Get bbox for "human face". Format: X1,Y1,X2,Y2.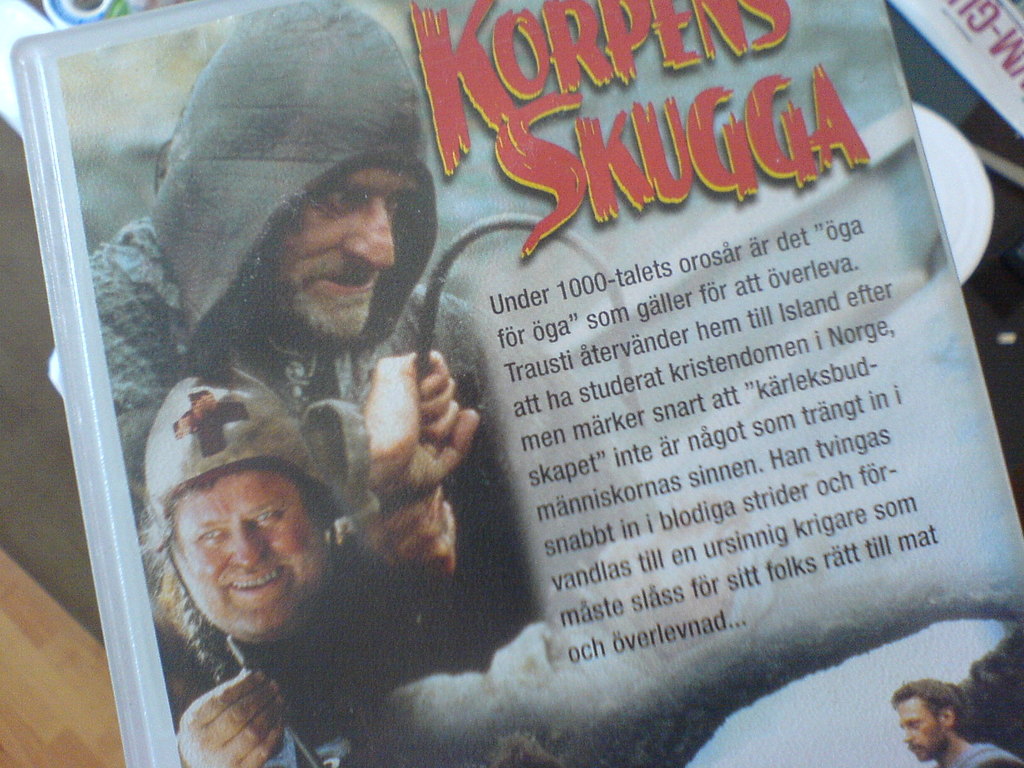
263,170,395,342.
